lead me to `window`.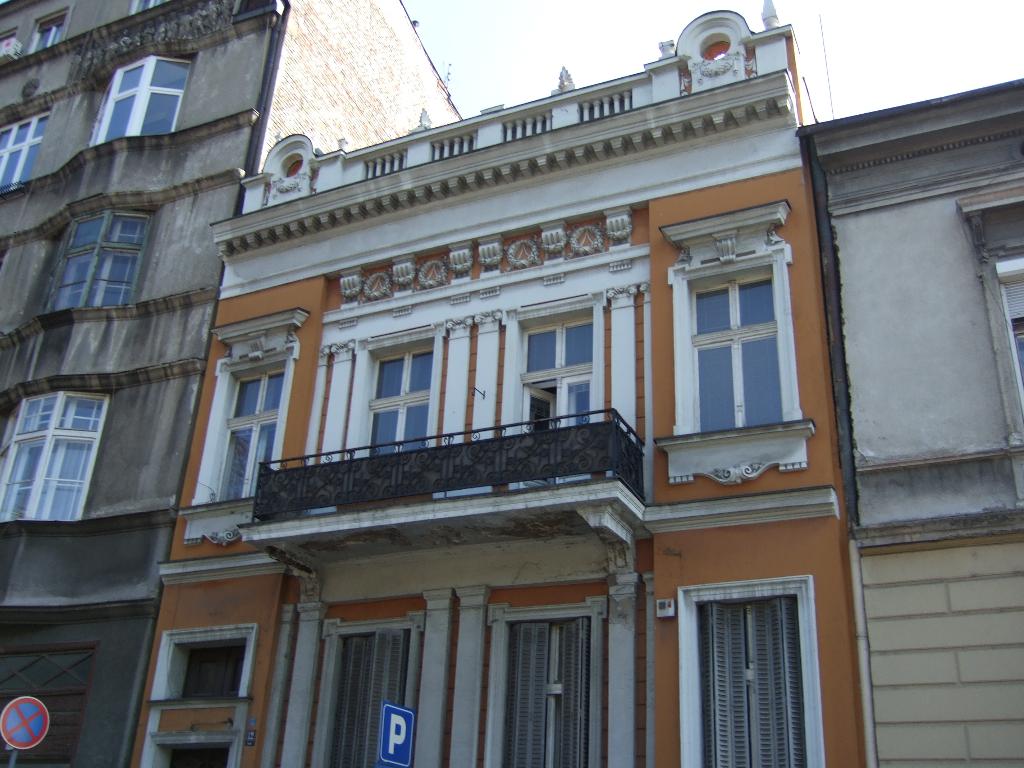
Lead to <bbox>17, 381, 97, 521</bbox>.
